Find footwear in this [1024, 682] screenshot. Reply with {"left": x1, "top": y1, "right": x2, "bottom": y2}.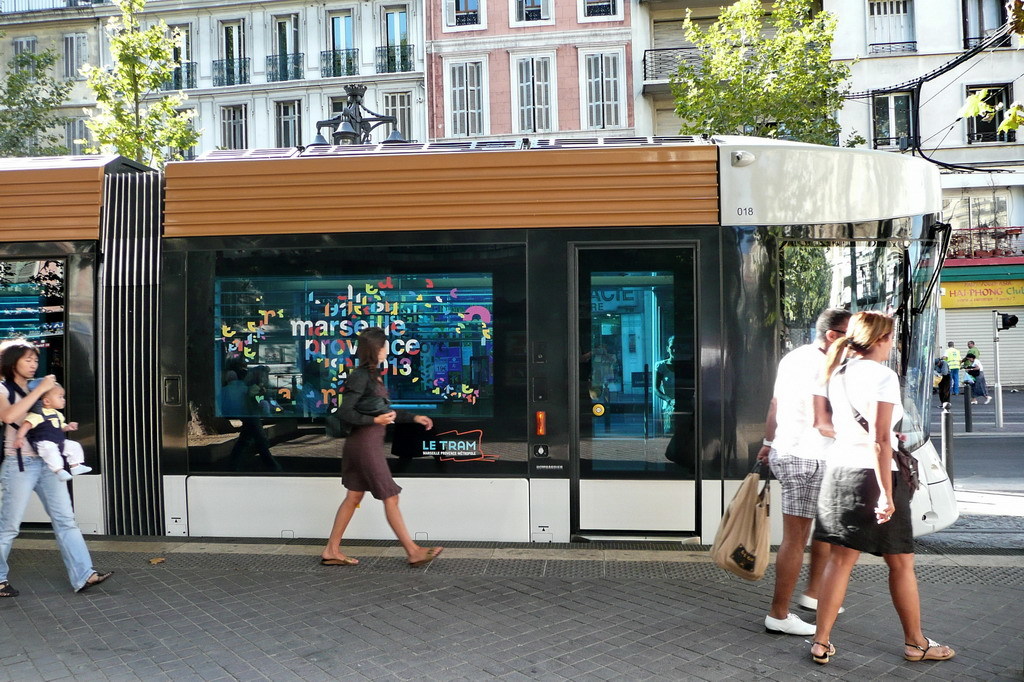
{"left": 0, "top": 581, "right": 20, "bottom": 597}.
